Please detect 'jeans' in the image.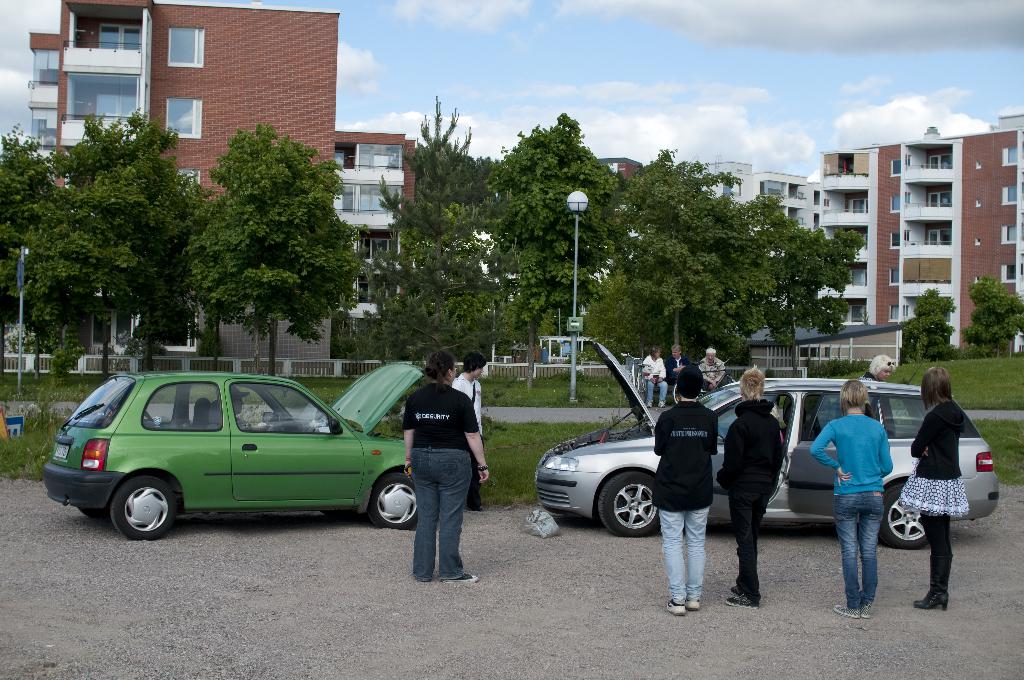
left=410, top=448, right=472, bottom=579.
